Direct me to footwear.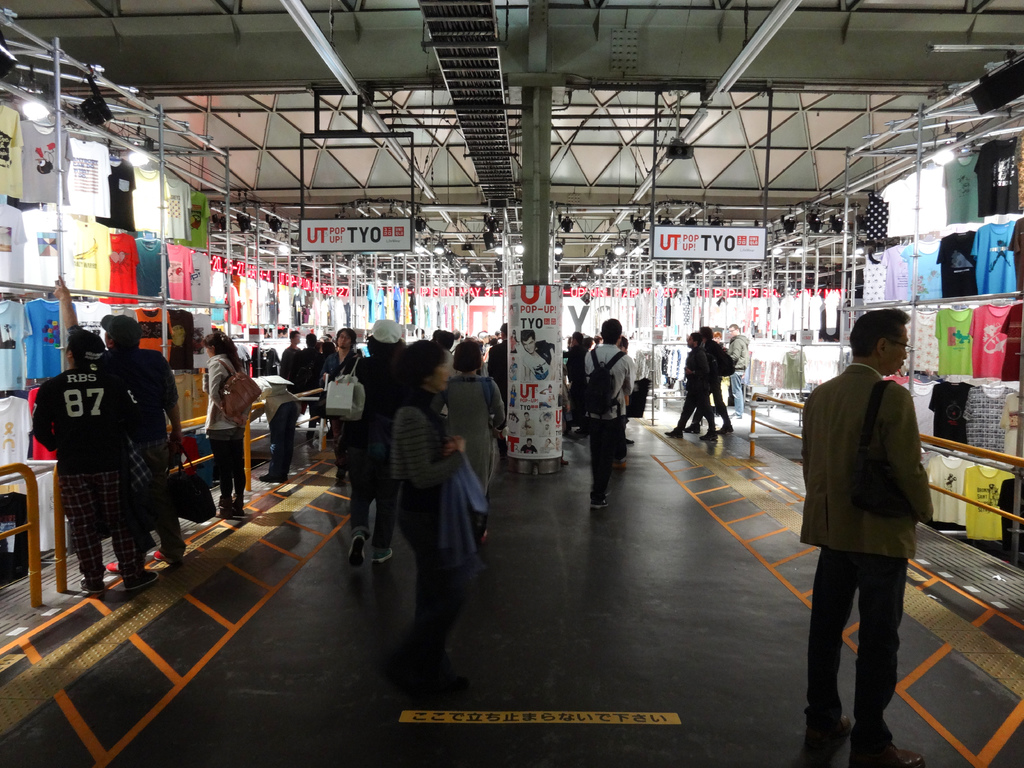
Direction: locate(372, 545, 394, 563).
